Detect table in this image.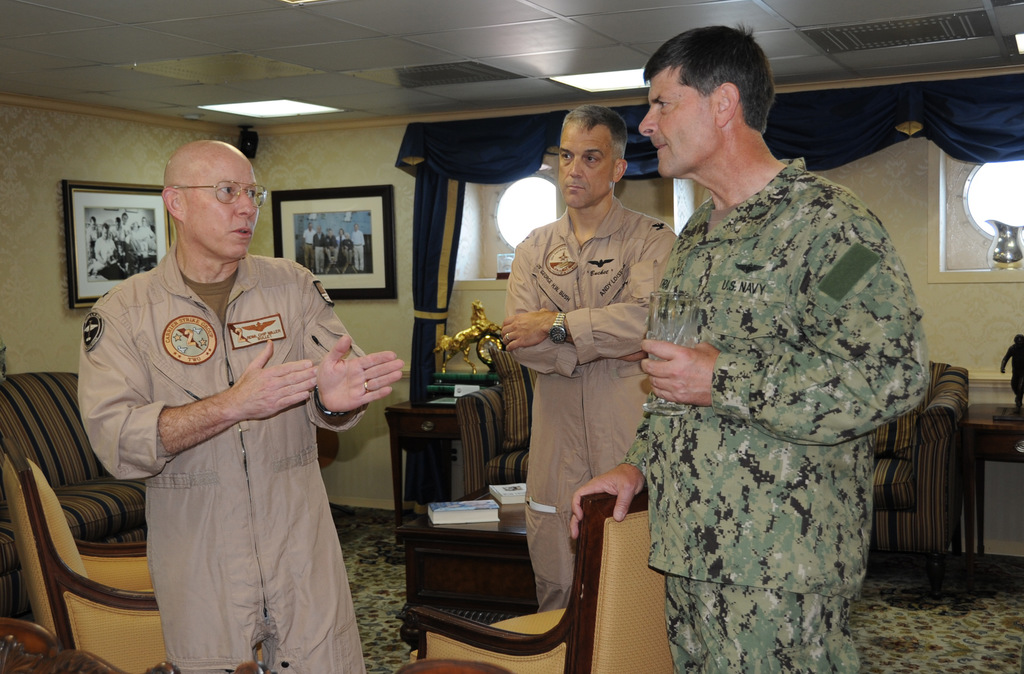
Detection: crop(386, 397, 454, 524).
